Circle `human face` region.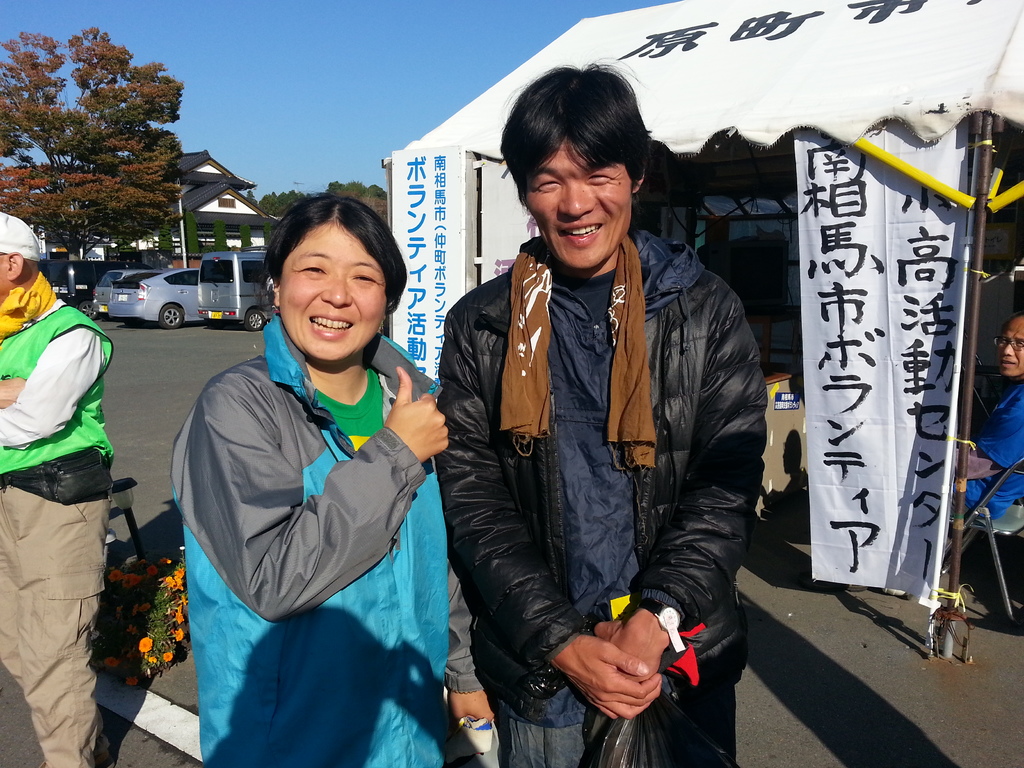
Region: bbox=(280, 223, 390, 368).
